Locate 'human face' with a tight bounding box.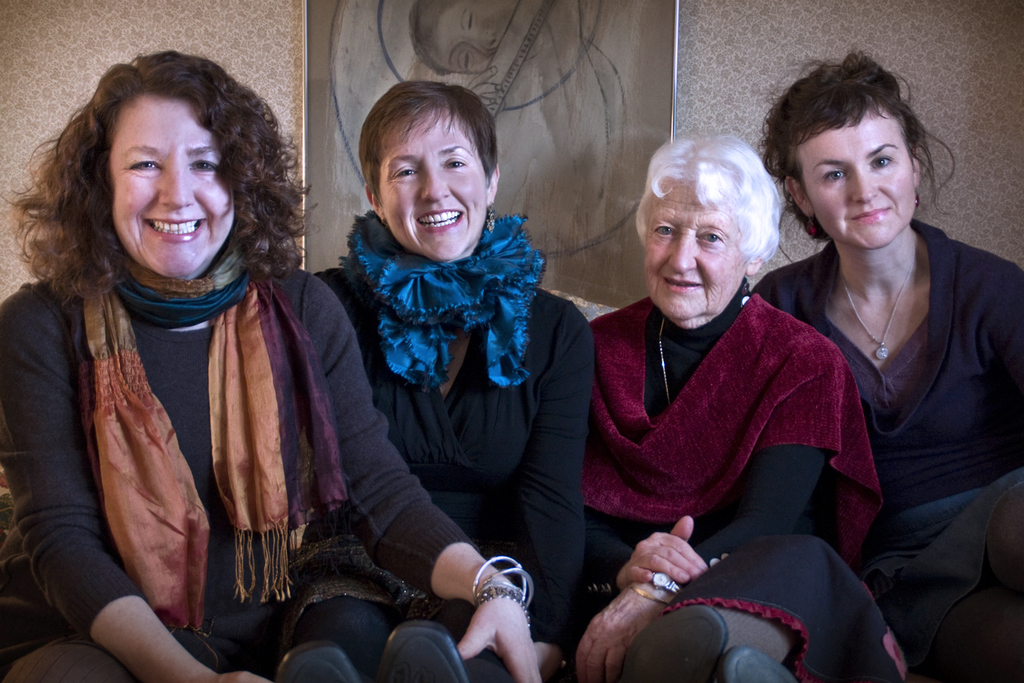
376, 124, 488, 261.
